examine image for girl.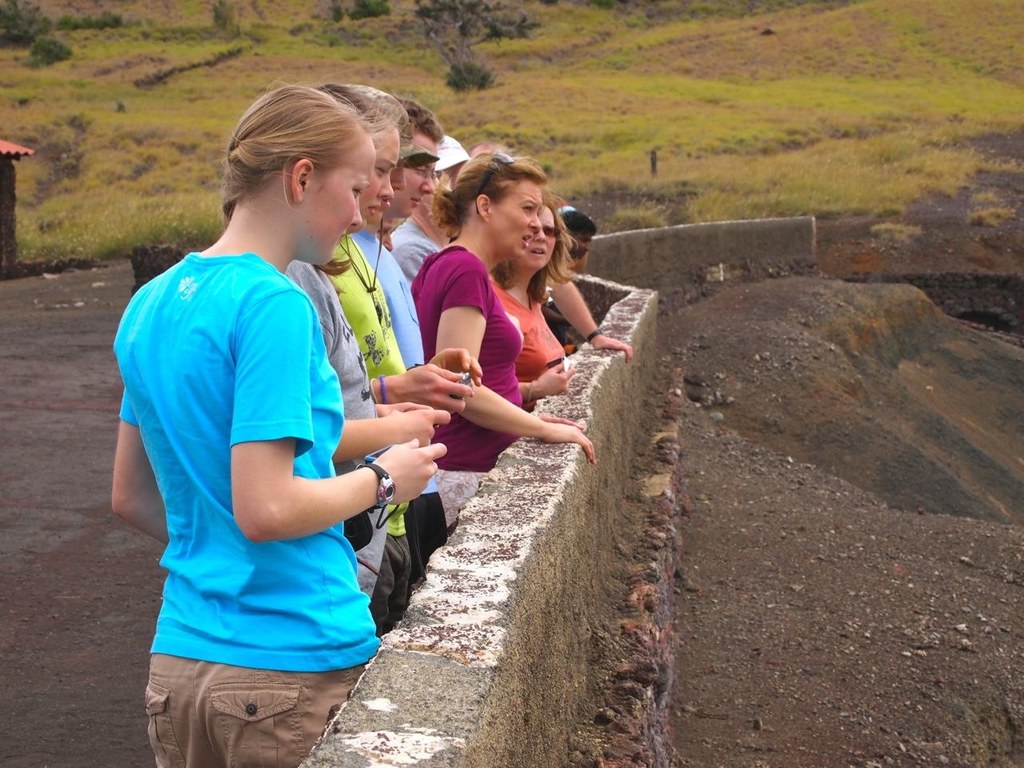
Examination result: {"left": 409, "top": 142, "right": 608, "bottom": 509}.
